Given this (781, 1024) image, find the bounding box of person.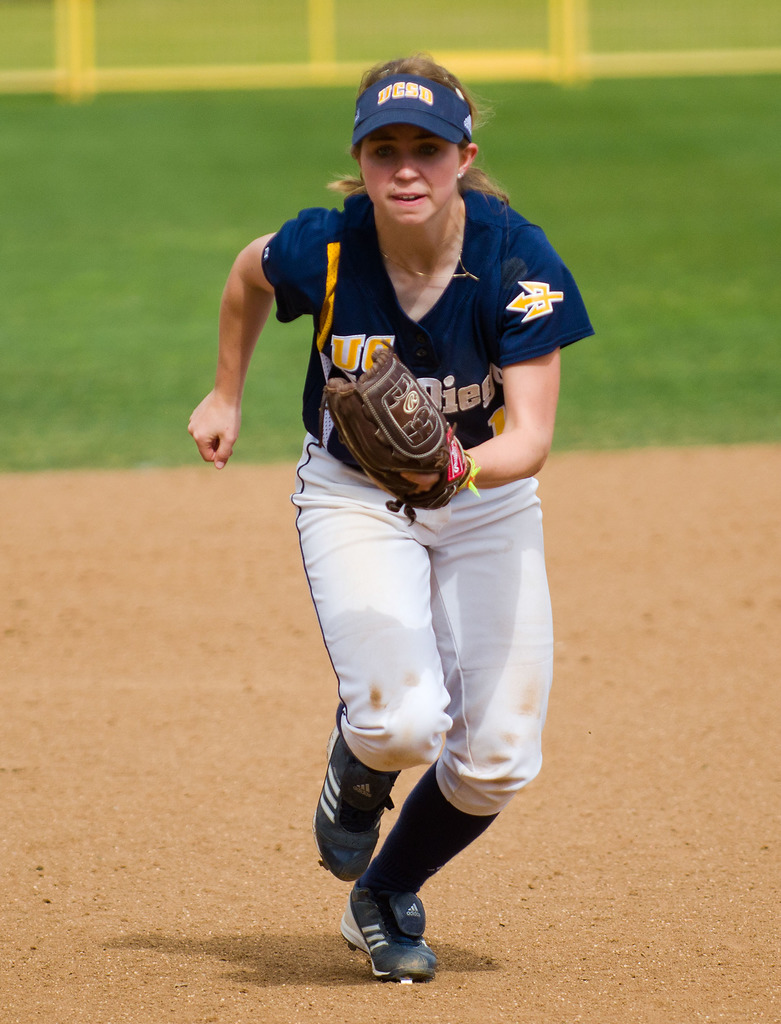
box=[254, 171, 572, 960].
